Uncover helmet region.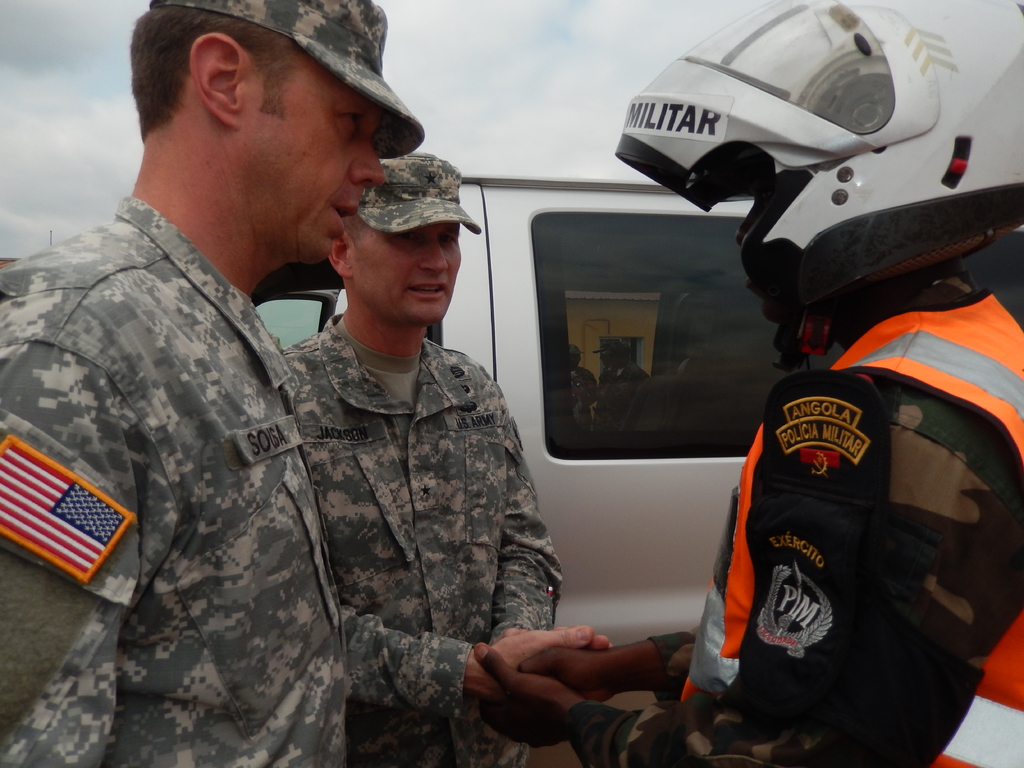
Uncovered: (610, 0, 1023, 324).
